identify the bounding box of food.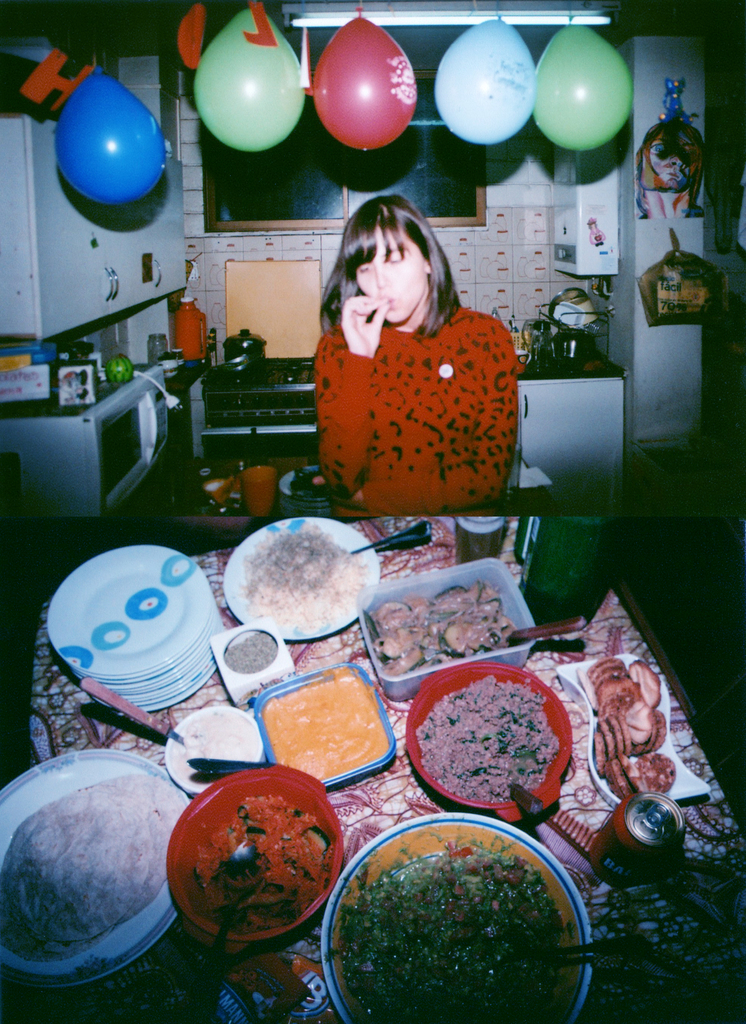
<region>416, 669, 581, 810</region>.
